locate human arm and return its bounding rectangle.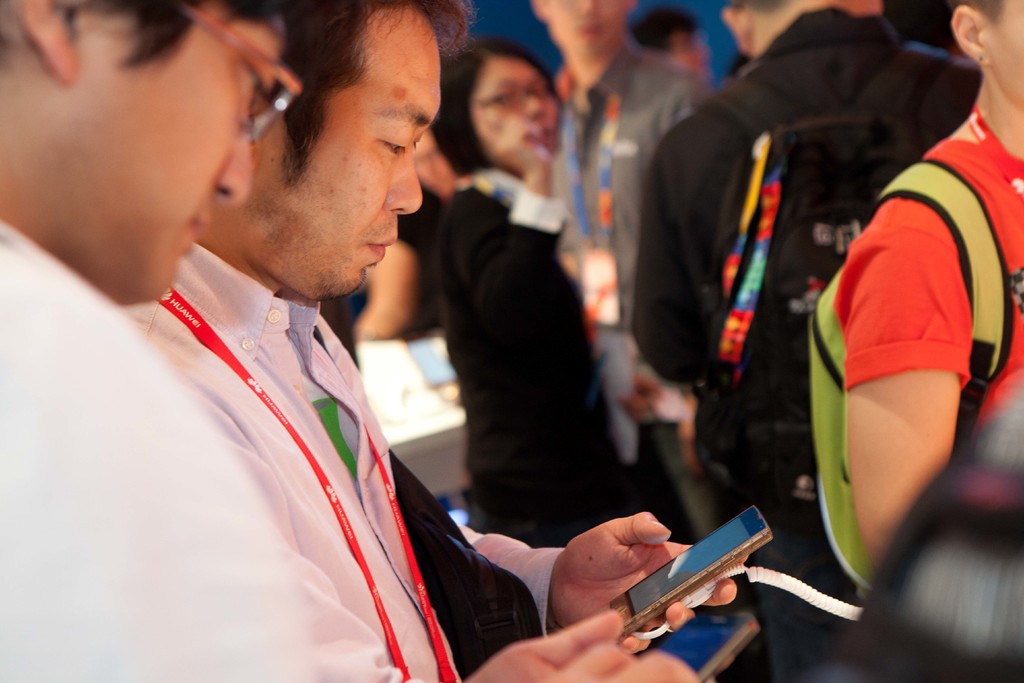
crop(457, 478, 738, 634).
